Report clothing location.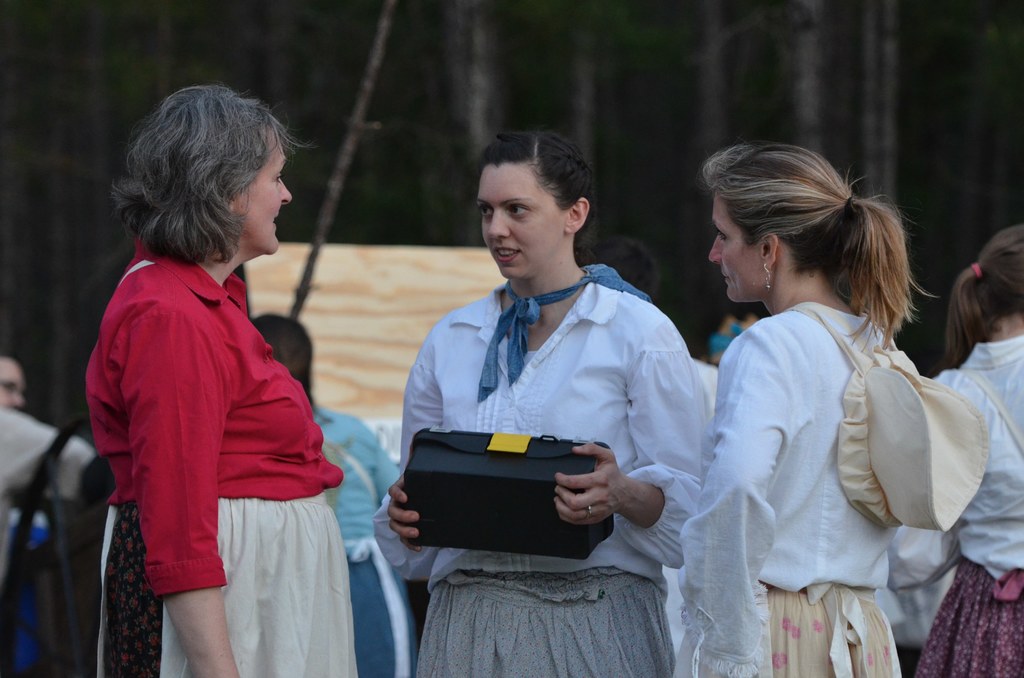
Report: (left=88, top=208, right=343, bottom=632).
